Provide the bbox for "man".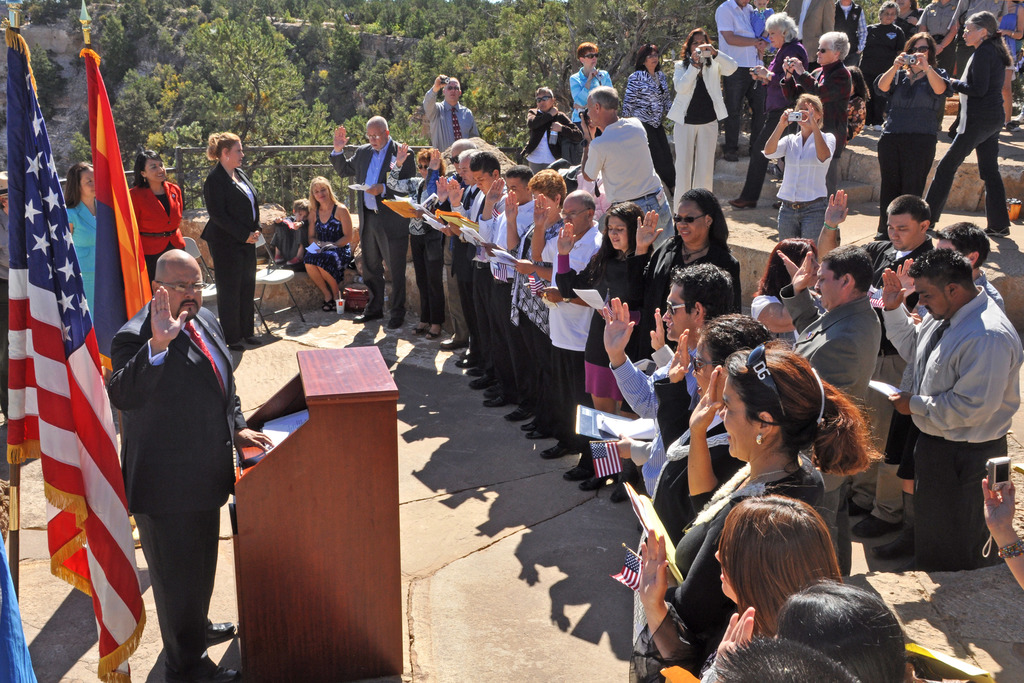
x1=450 y1=151 x2=509 y2=401.
